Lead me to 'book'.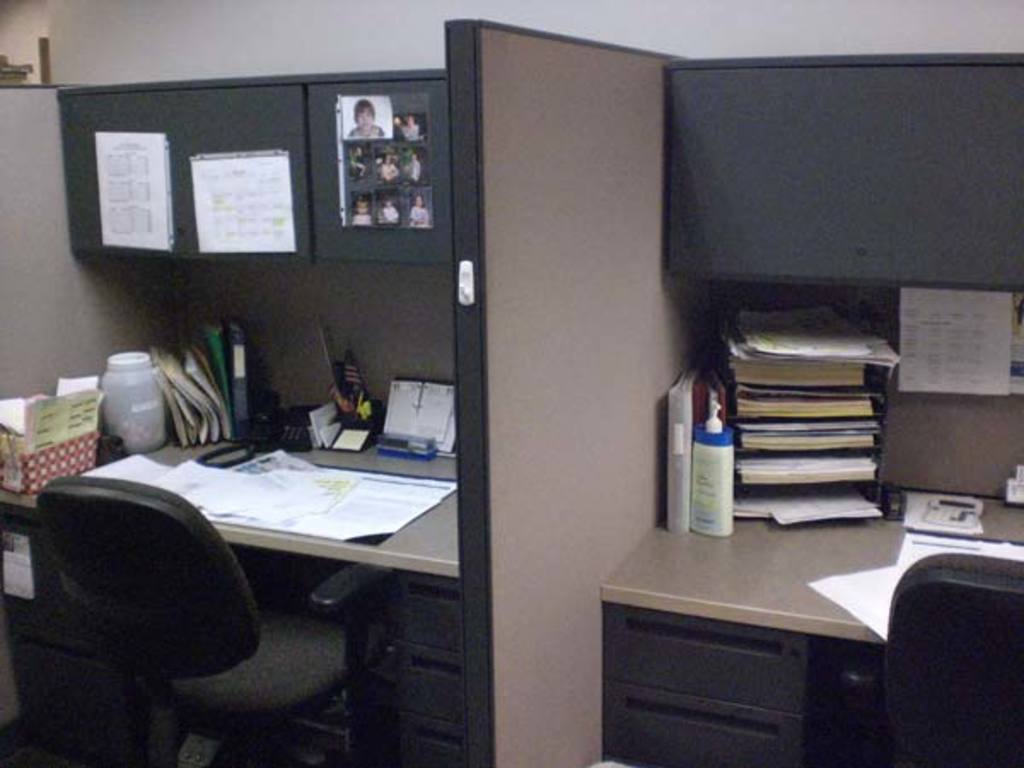
Lead to bbox=(662, 355, 722, 534).
